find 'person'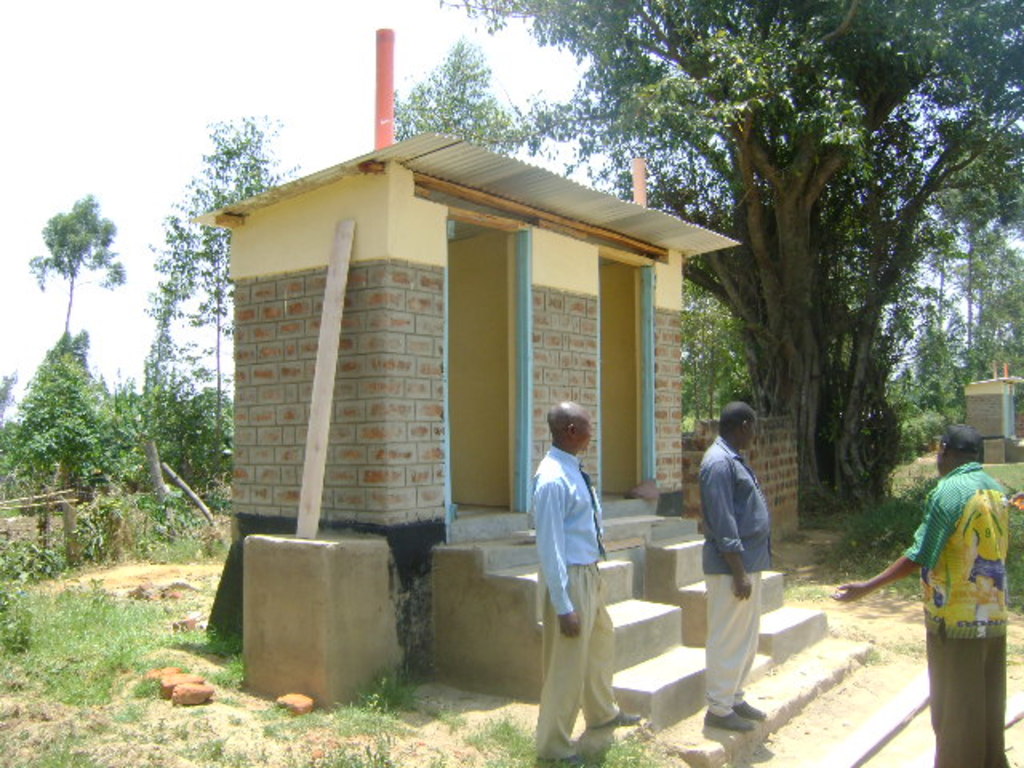
690:395:765:730
